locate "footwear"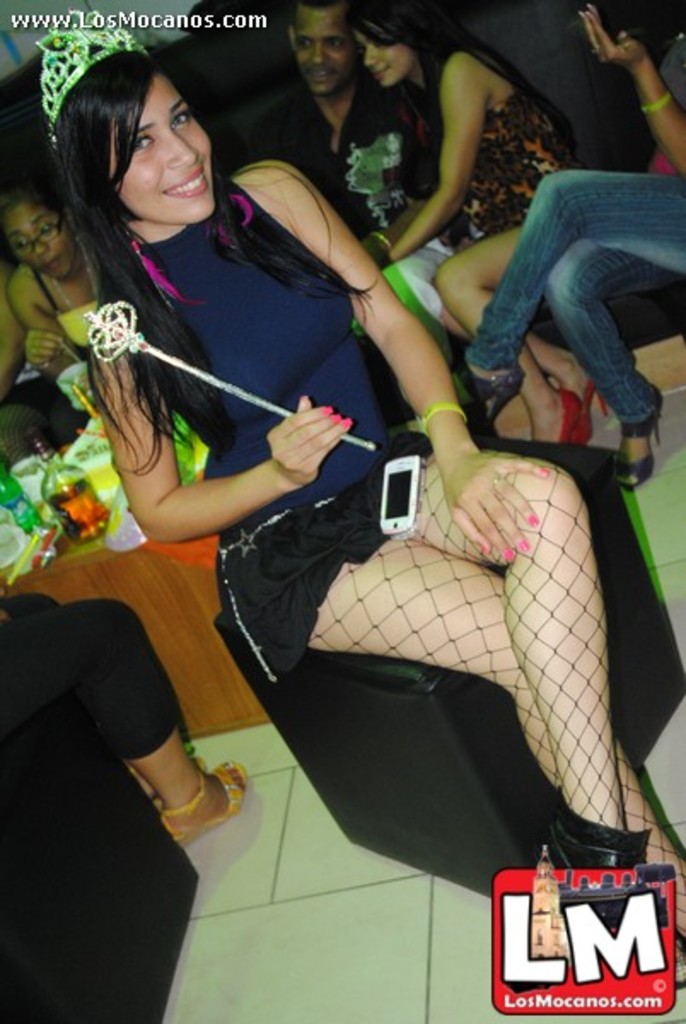
(left=560, top=384, right=590, bottom=444)
